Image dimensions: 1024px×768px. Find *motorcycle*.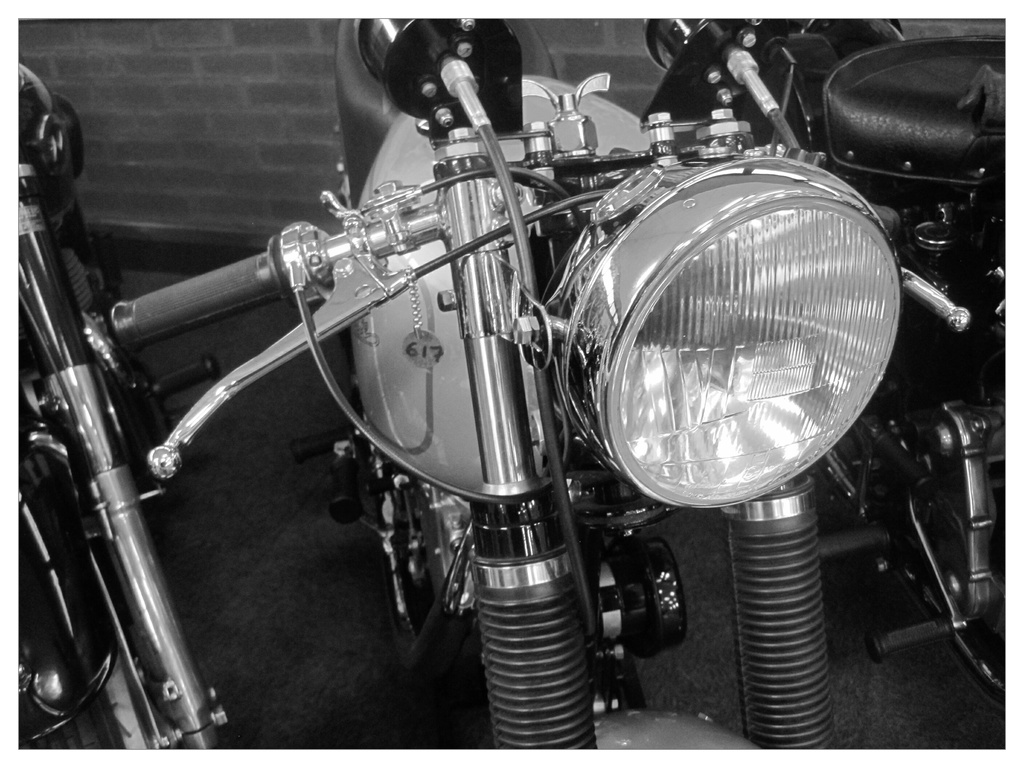
[left=10, top=64, right=226, bottom=757].
